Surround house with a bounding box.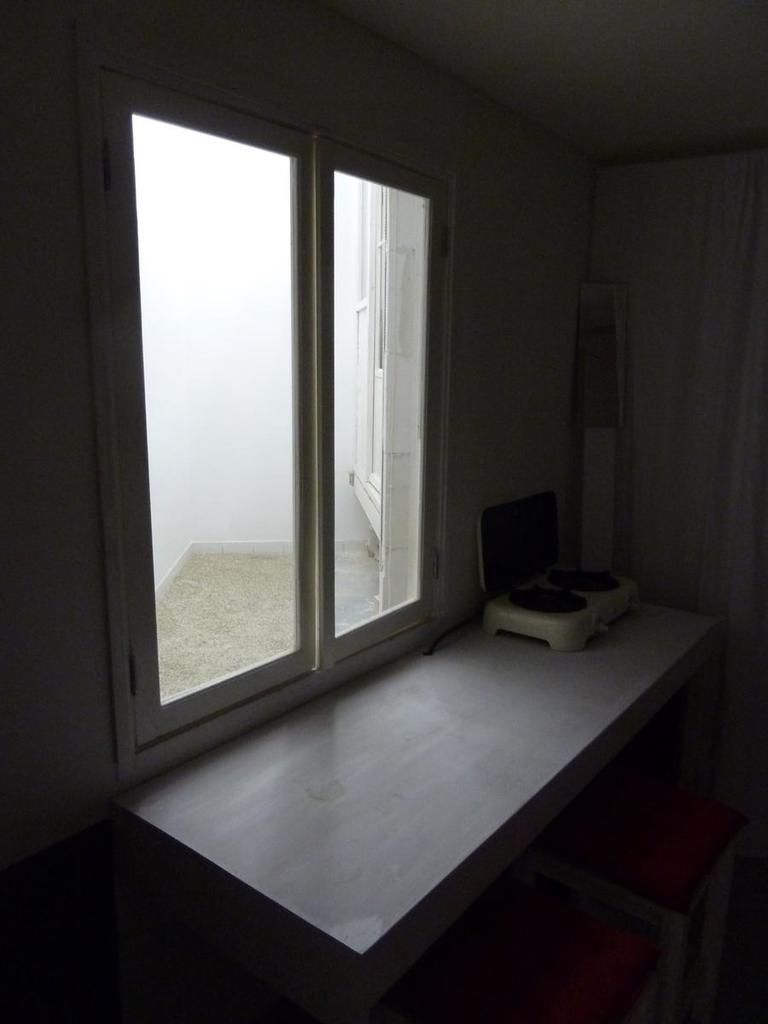
9, 8, 766, 1020.
